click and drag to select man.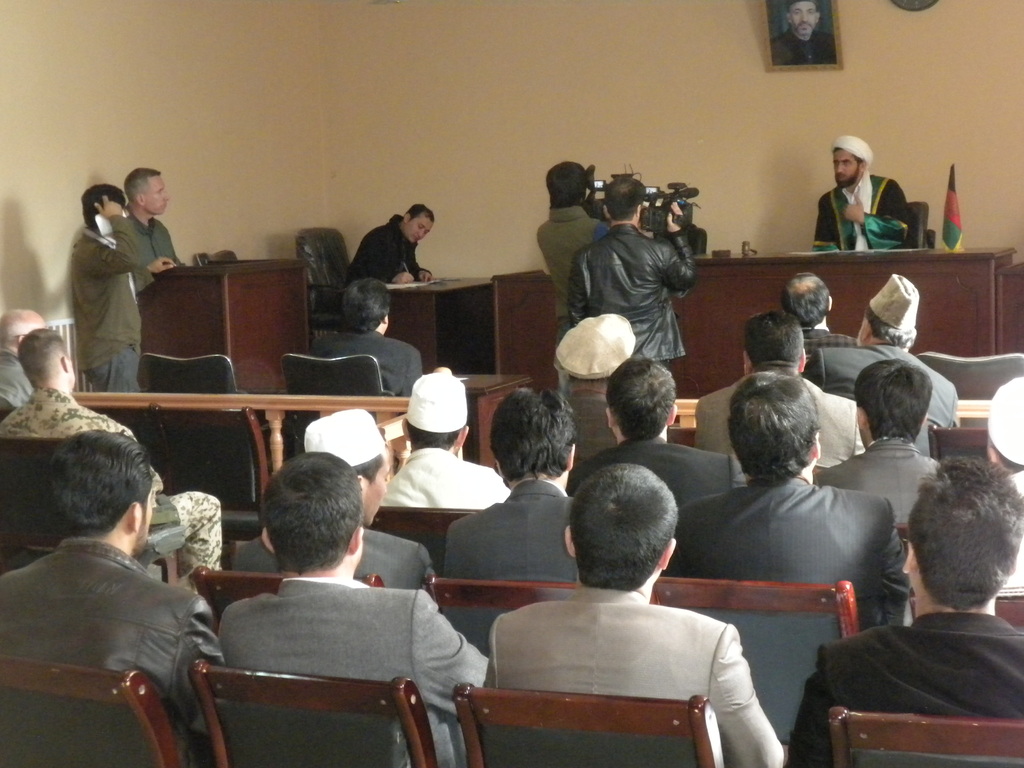
Selection: x1=234, y1=408, x2=435, y2=590.
